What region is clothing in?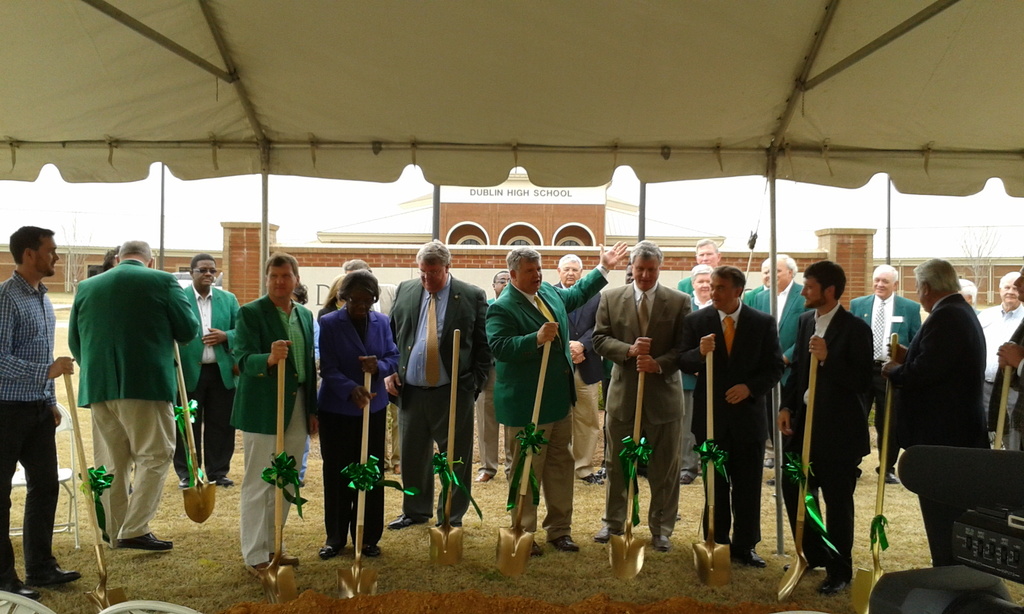
0/267/58/576.
